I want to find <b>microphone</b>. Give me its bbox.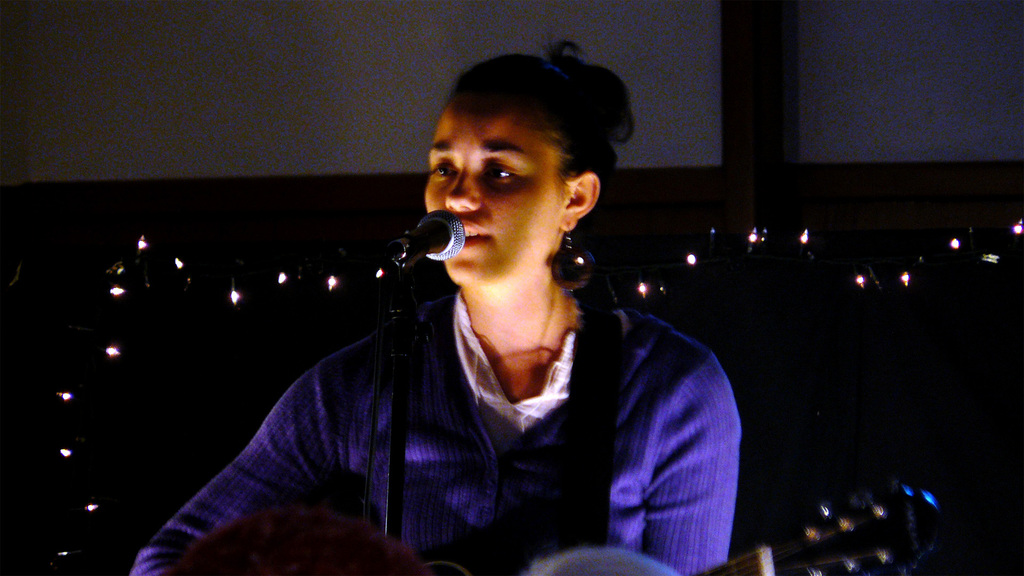
[x1=376, y1=201, x2=474, y2=286].
